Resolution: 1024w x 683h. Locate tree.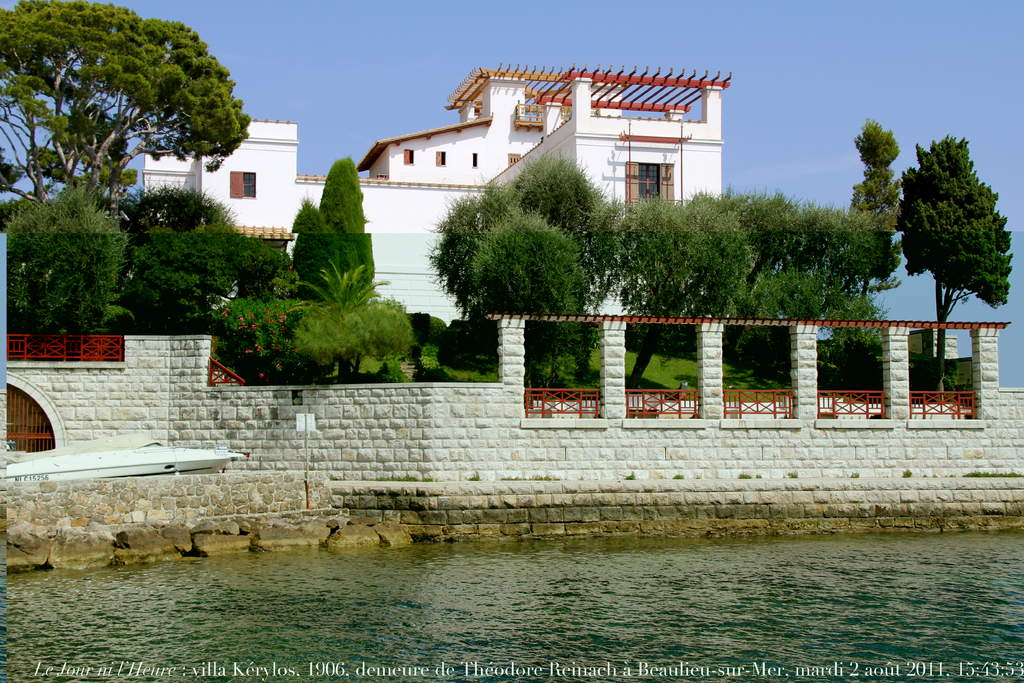
bbox=(314, 149, 374, 290).
